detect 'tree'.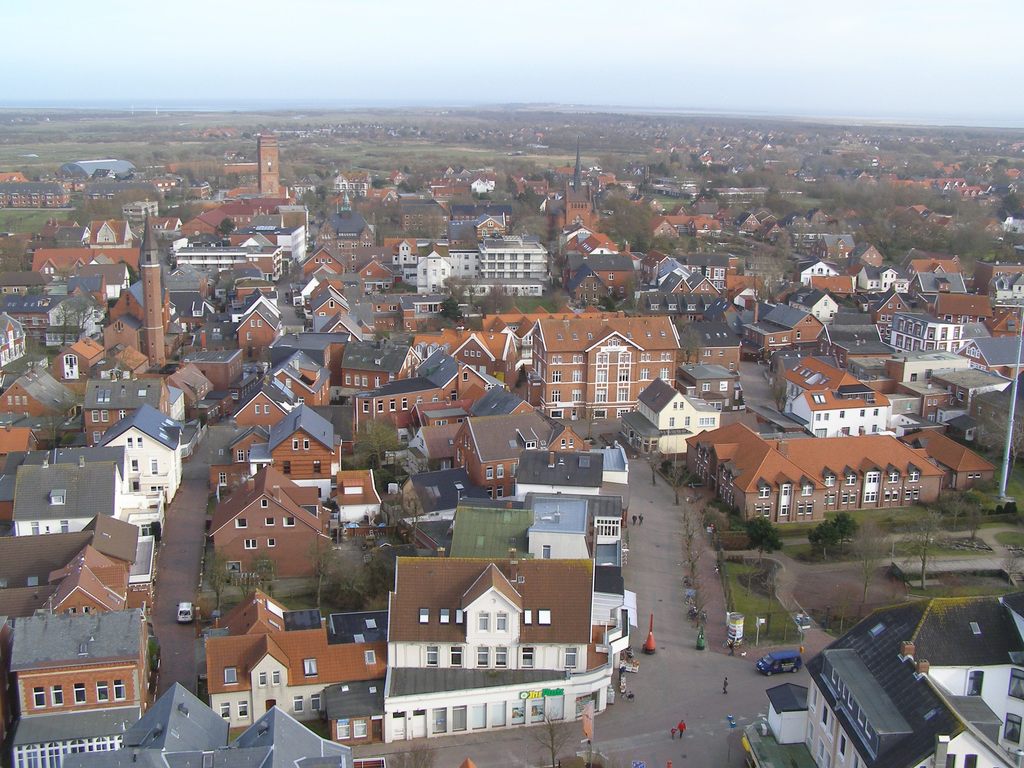
Detected at <box>218,209,239,241</box>.
